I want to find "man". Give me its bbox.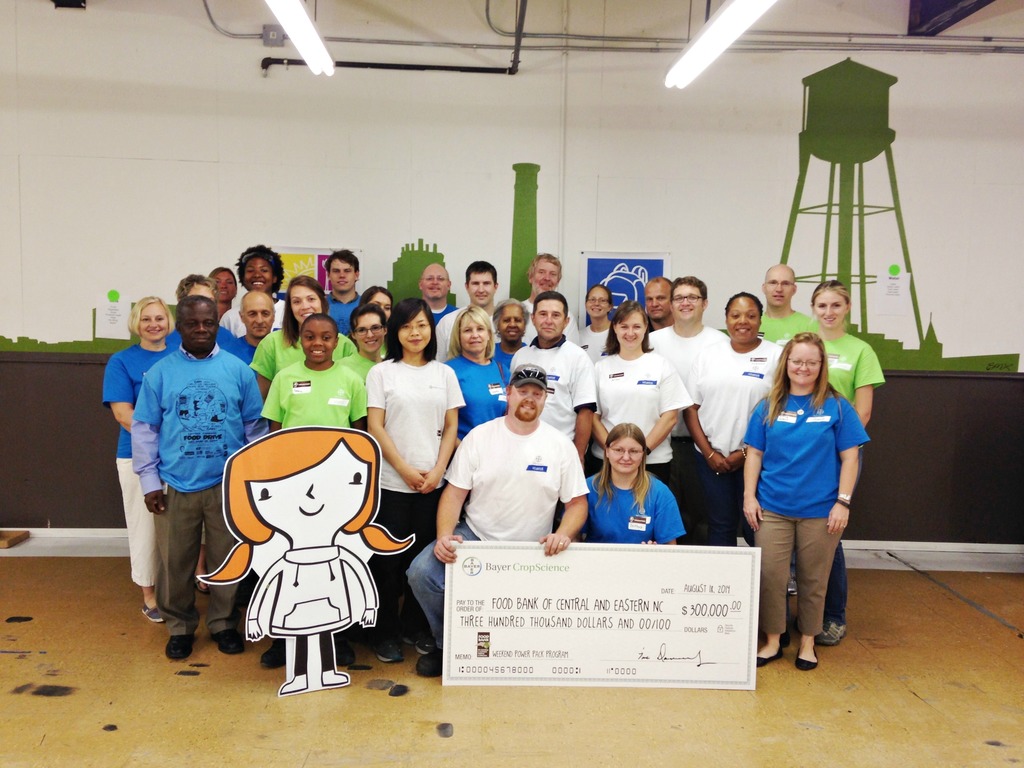
<region>507, 291, 598, 466</region>.
